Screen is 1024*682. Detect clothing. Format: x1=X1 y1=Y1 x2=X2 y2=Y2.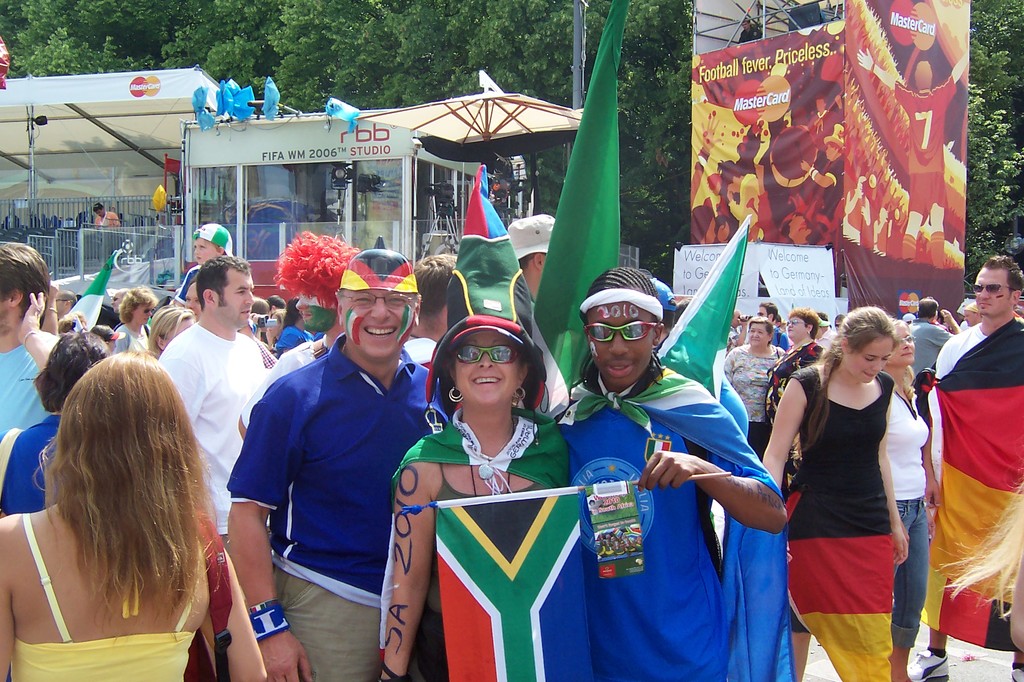
x1=763 y1=340 x2=835 y2=425.
